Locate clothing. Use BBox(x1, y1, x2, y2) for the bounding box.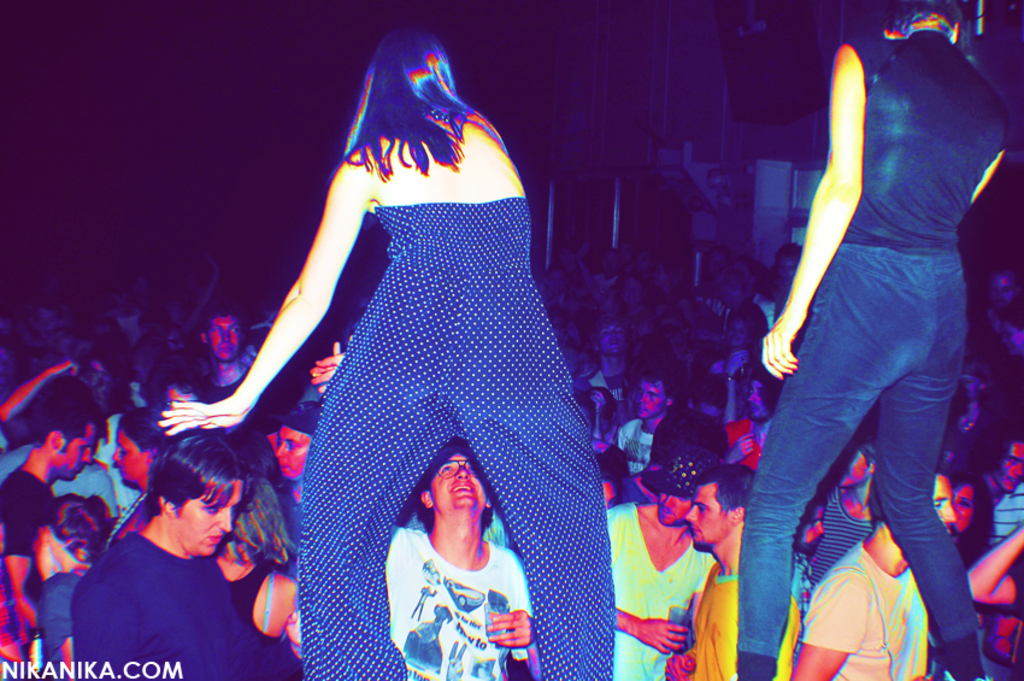
BBox(0, 463, 57, 680).
